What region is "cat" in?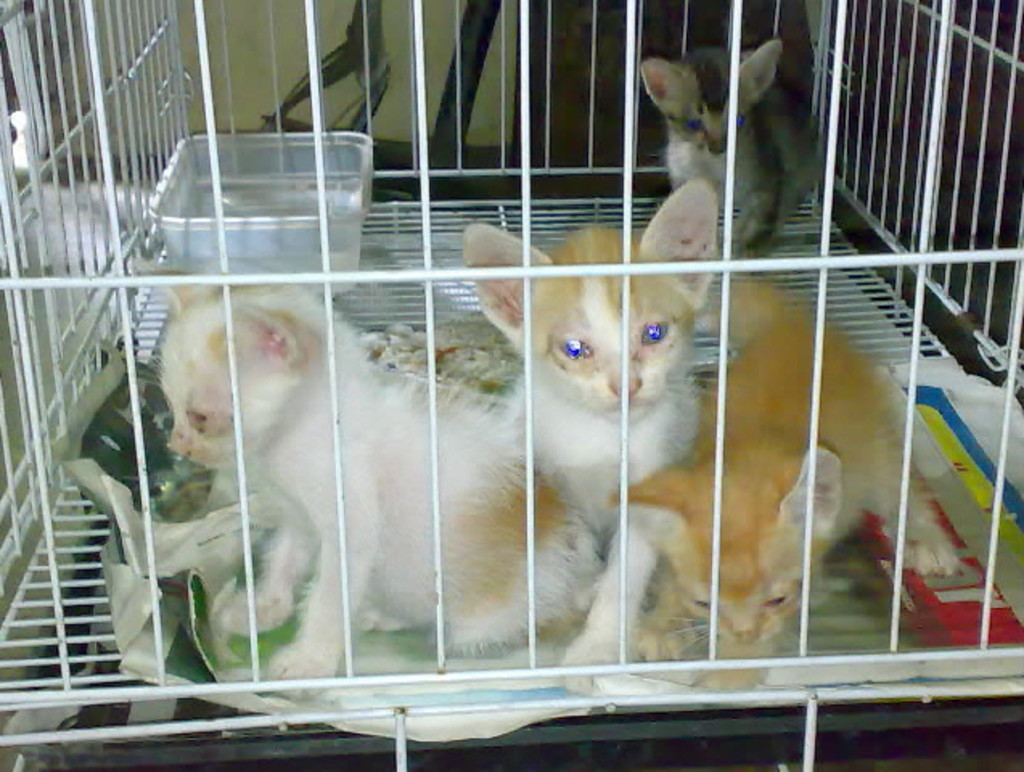
<bbox>150, 265, 606, 695</bbox>.
